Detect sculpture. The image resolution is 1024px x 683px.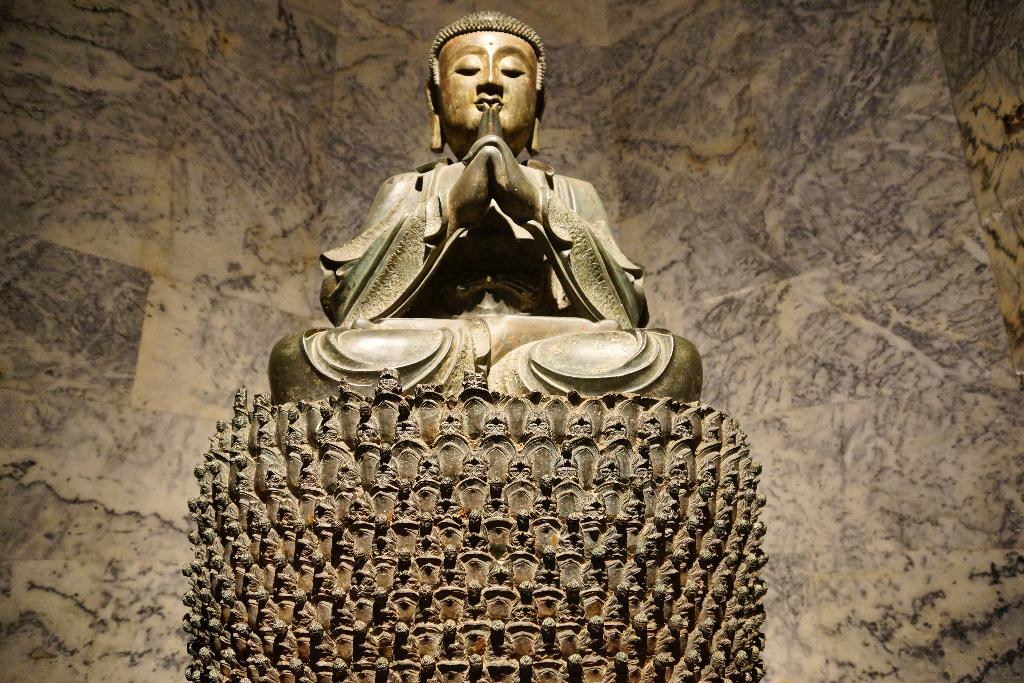
[397, 400, 422, 444].
